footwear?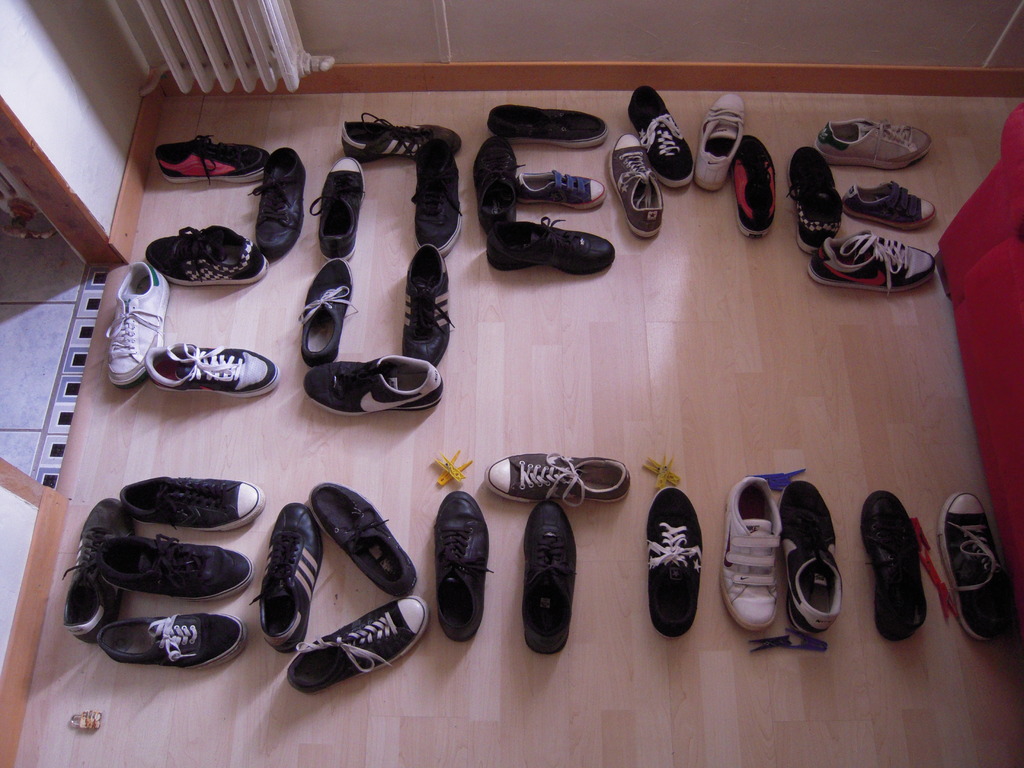
Rect(108, 254, 166, 385)
